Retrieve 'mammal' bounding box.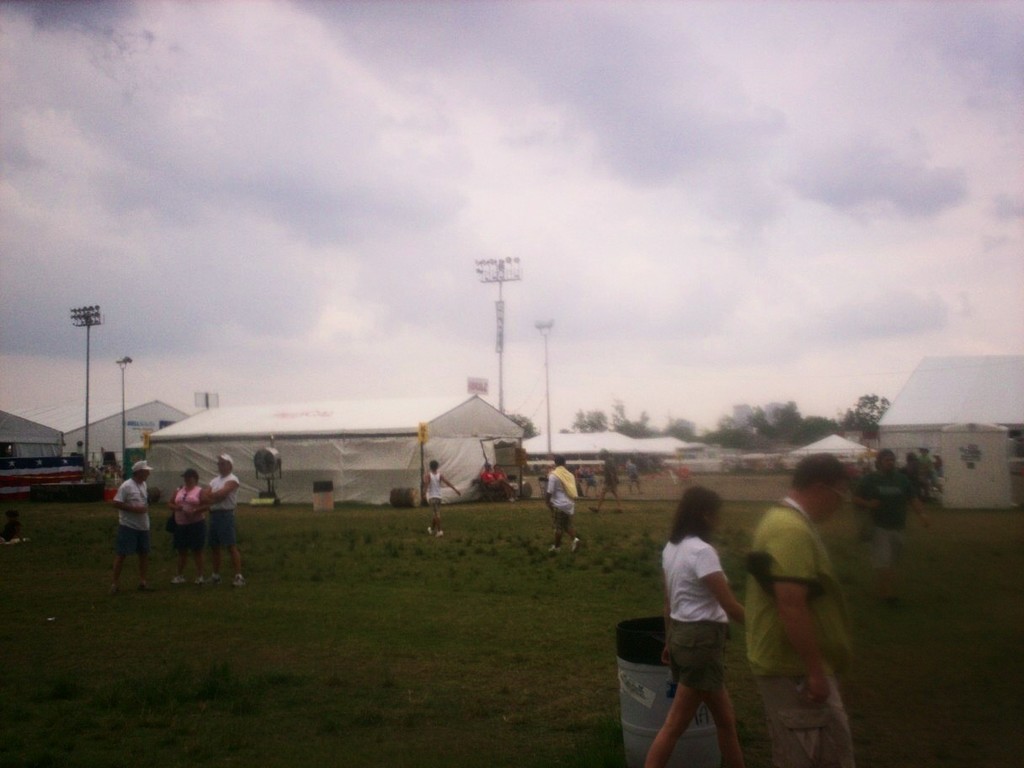
Bounding box: bbox=[423, 459, 459, 539].
